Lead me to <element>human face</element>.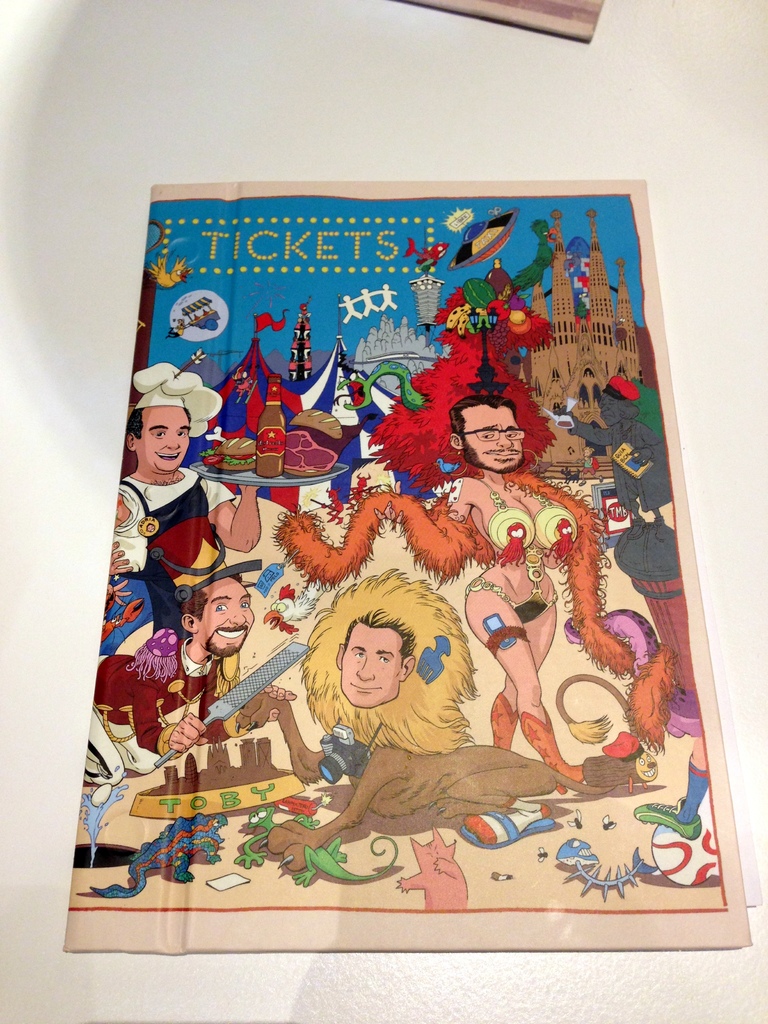
Lead to 338 625 399 707.
